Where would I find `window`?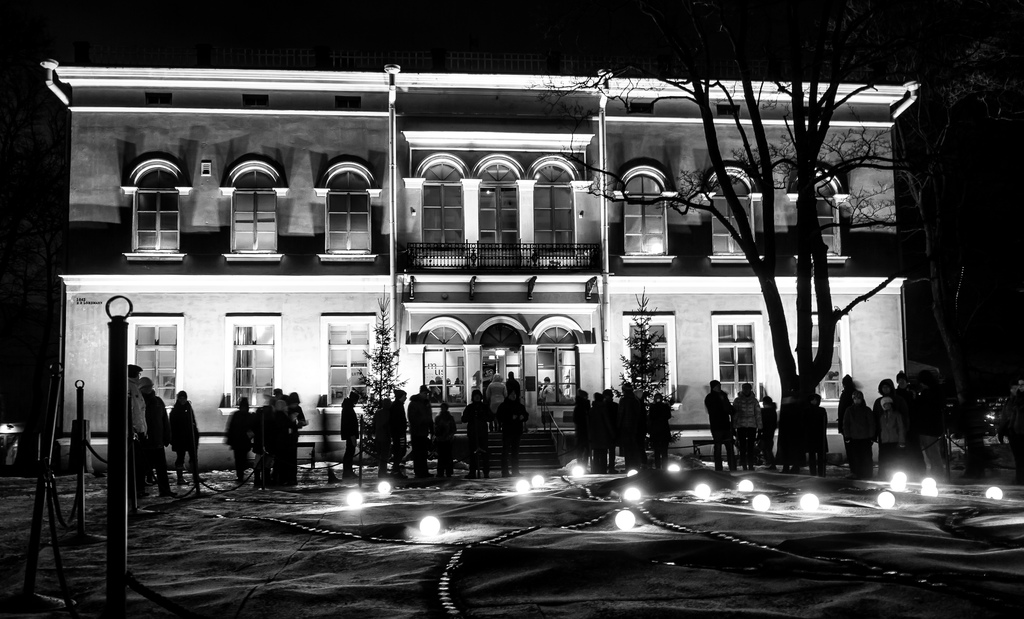
At [475,162,527,261].
